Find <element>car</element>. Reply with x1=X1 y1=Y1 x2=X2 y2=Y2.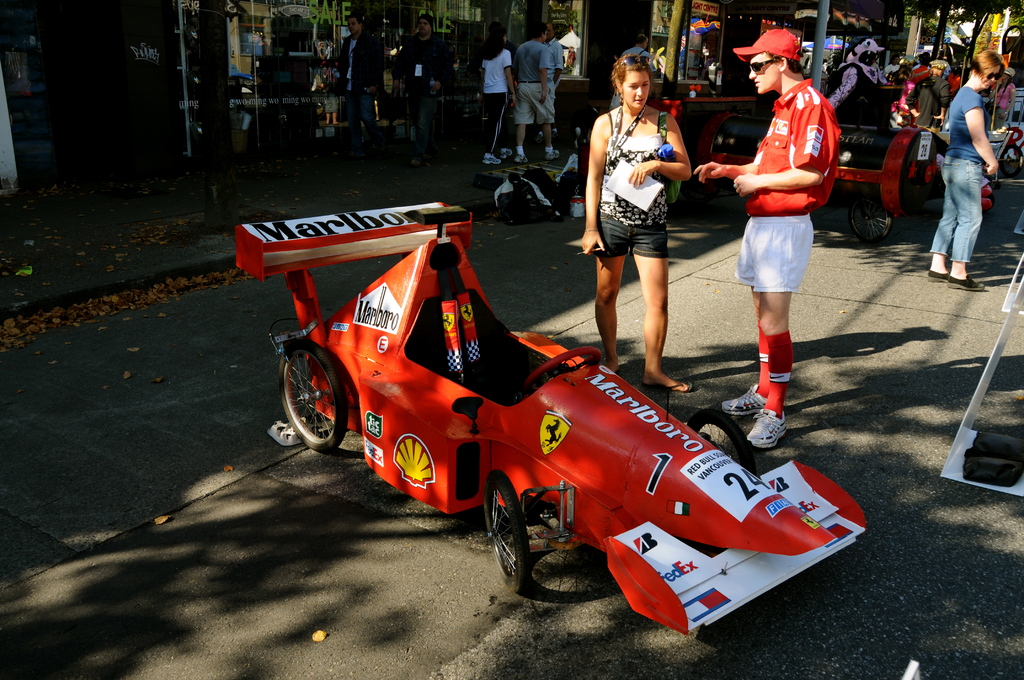
x1=225 y1=193 x2=876 y2=635.
